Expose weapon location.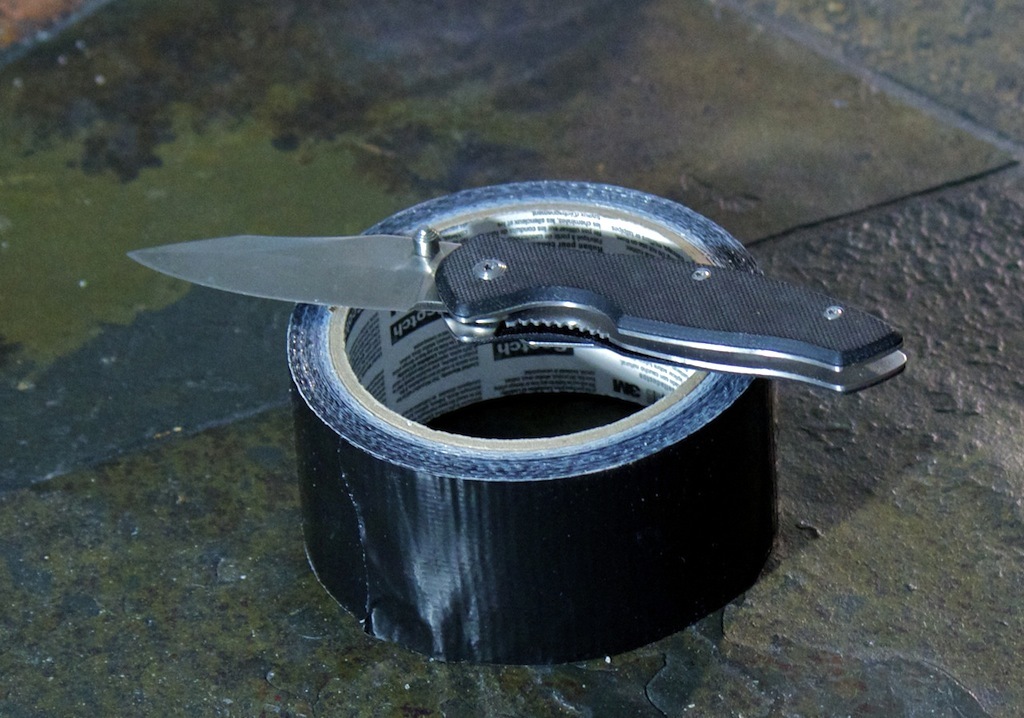
Exposed at left=128, top=231, right=904, bottom=394.
